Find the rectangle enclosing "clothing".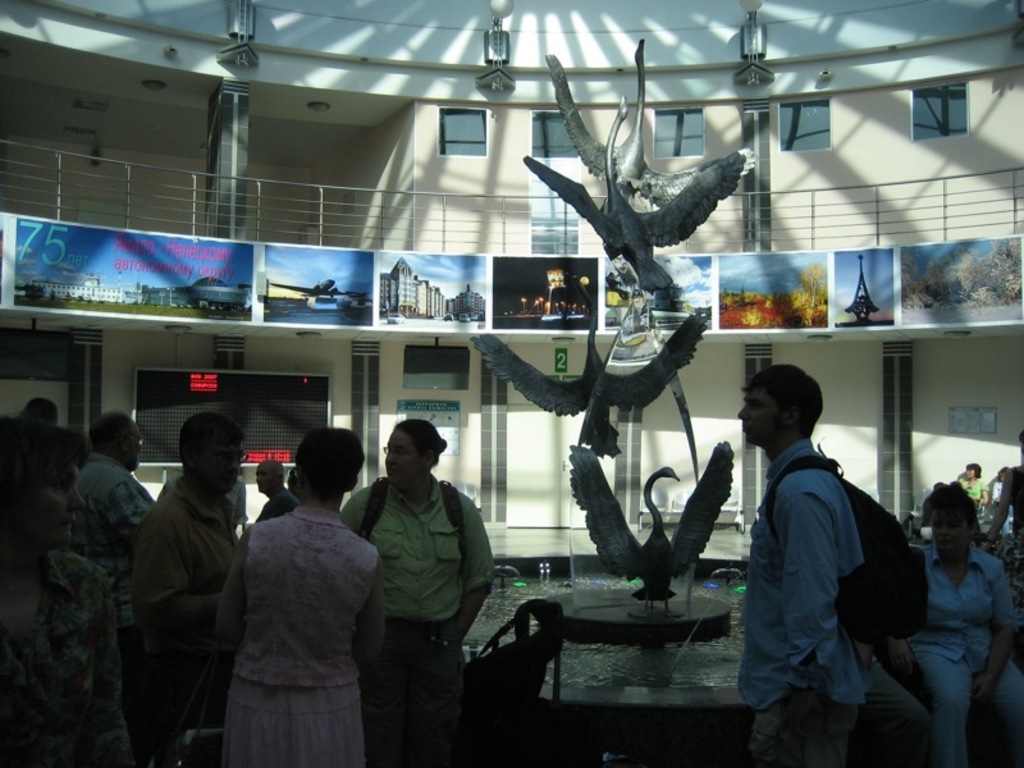
box=[129, 485, 246, 728].
